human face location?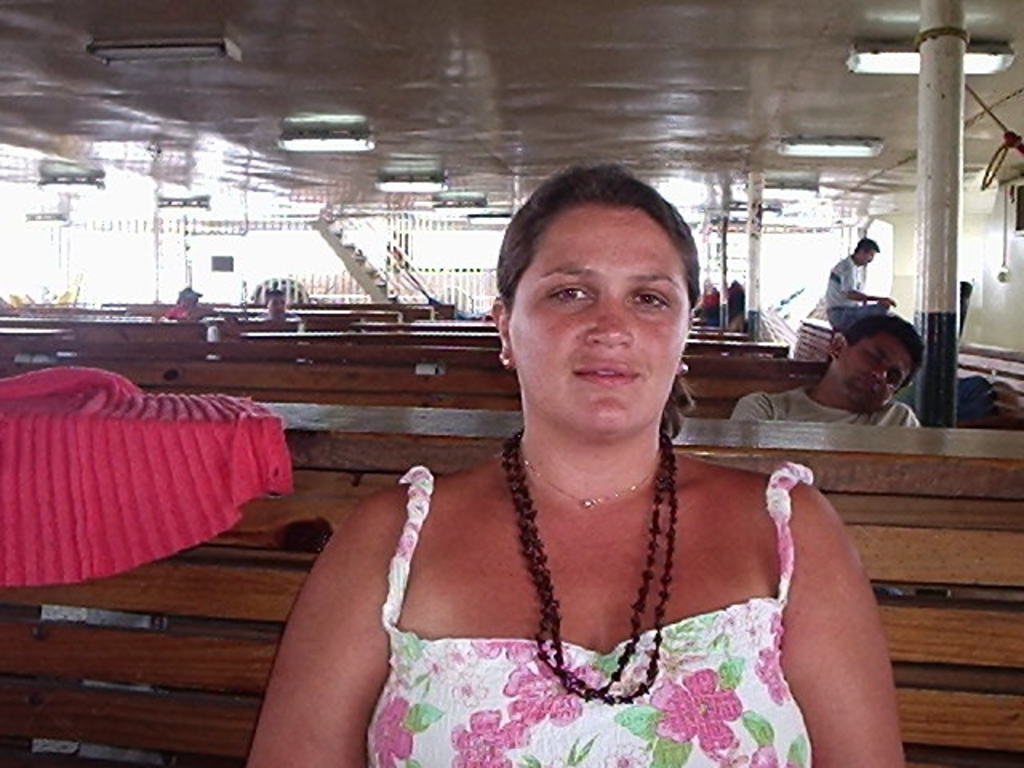
left=829, top=333, right=915, bottom=416
